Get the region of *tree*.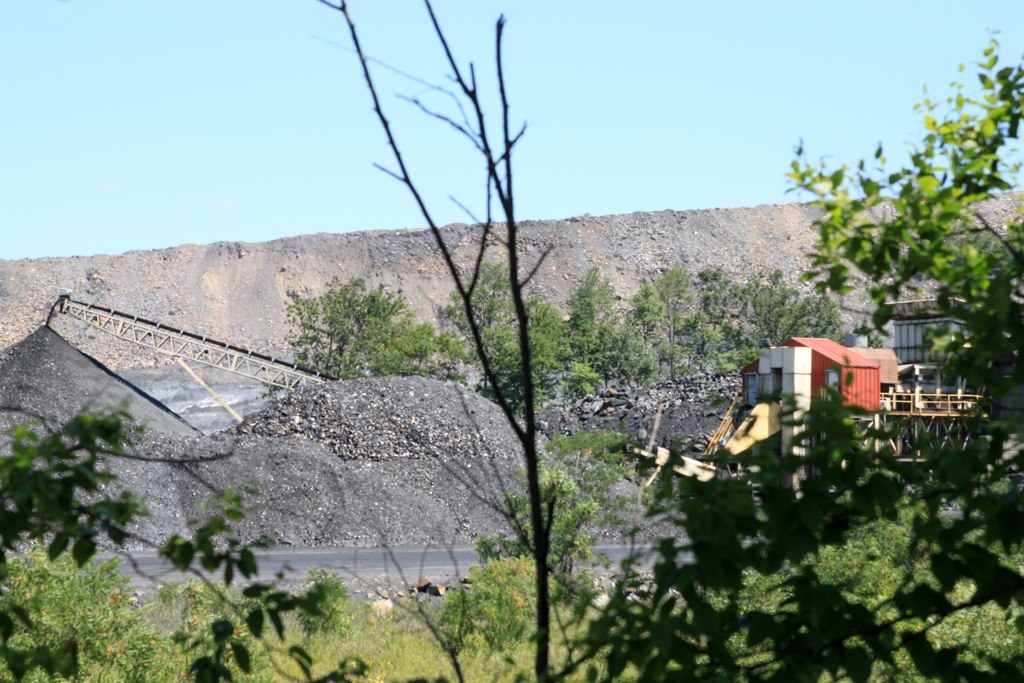
419/256/536/365.
